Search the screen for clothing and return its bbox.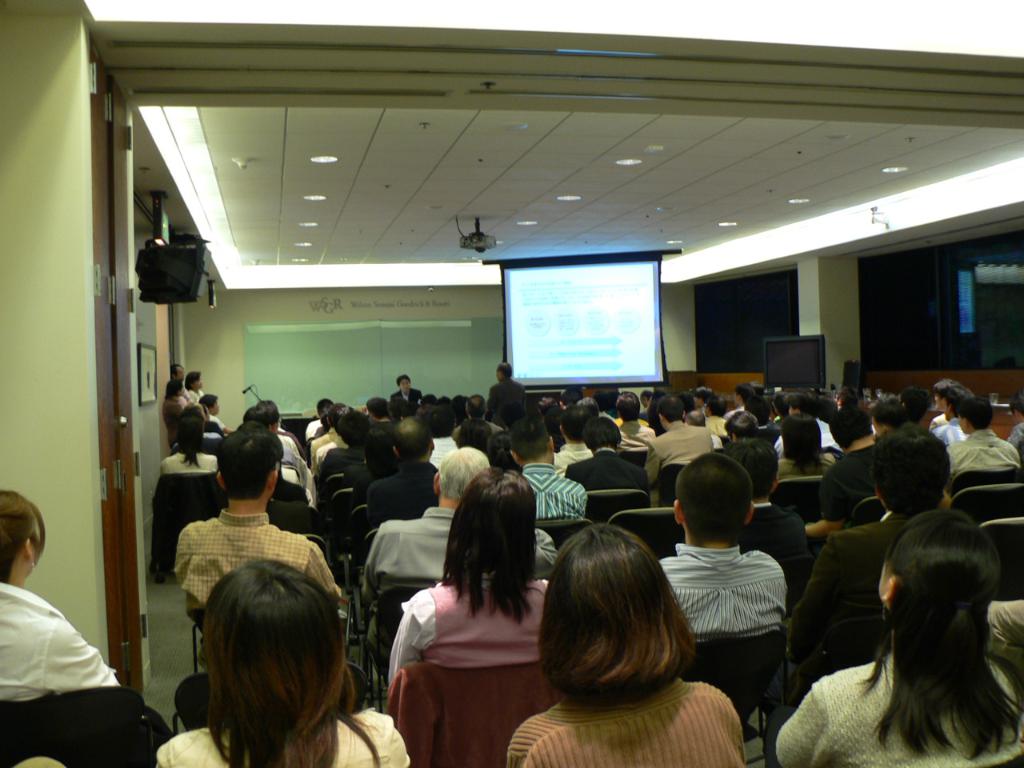
Found: box(641, 419, 713, 509).
